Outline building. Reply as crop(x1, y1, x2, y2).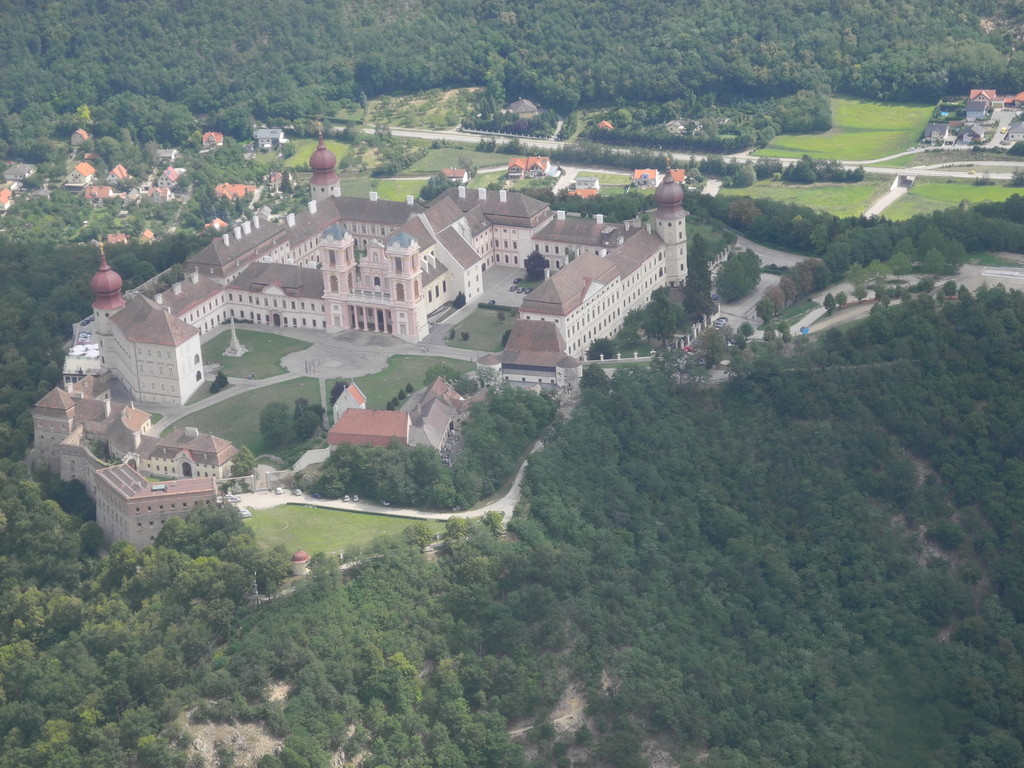
crop(211, 179, 256, 205).
